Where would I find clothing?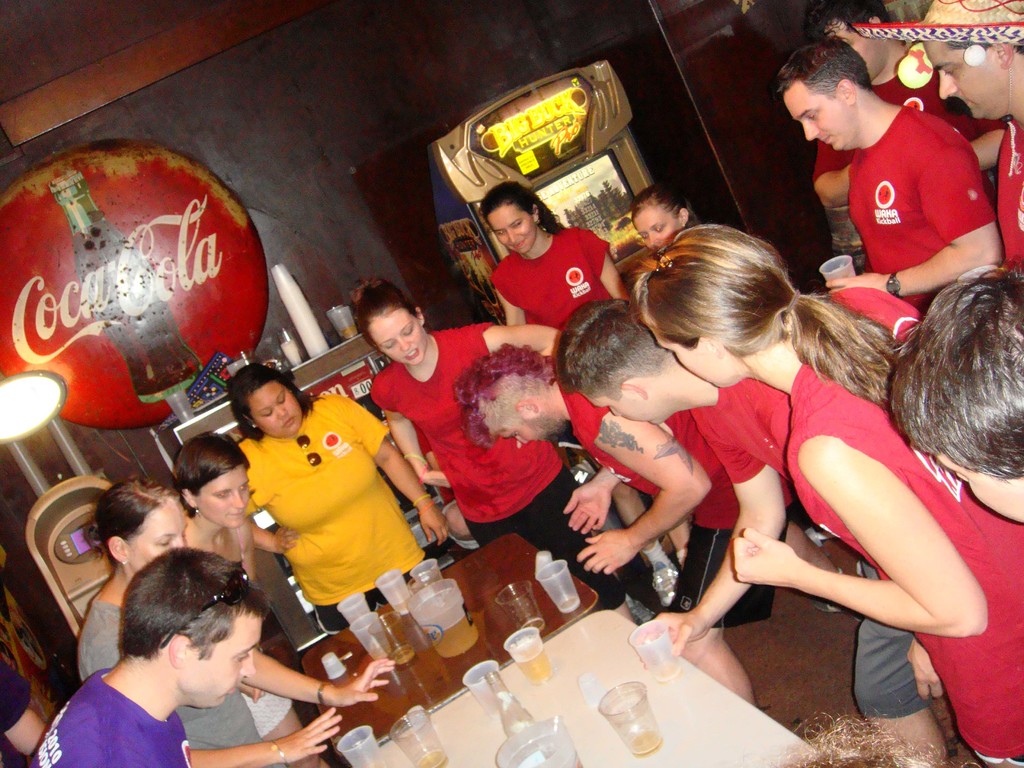
At l=810, t=61, r=1007, b=191.
